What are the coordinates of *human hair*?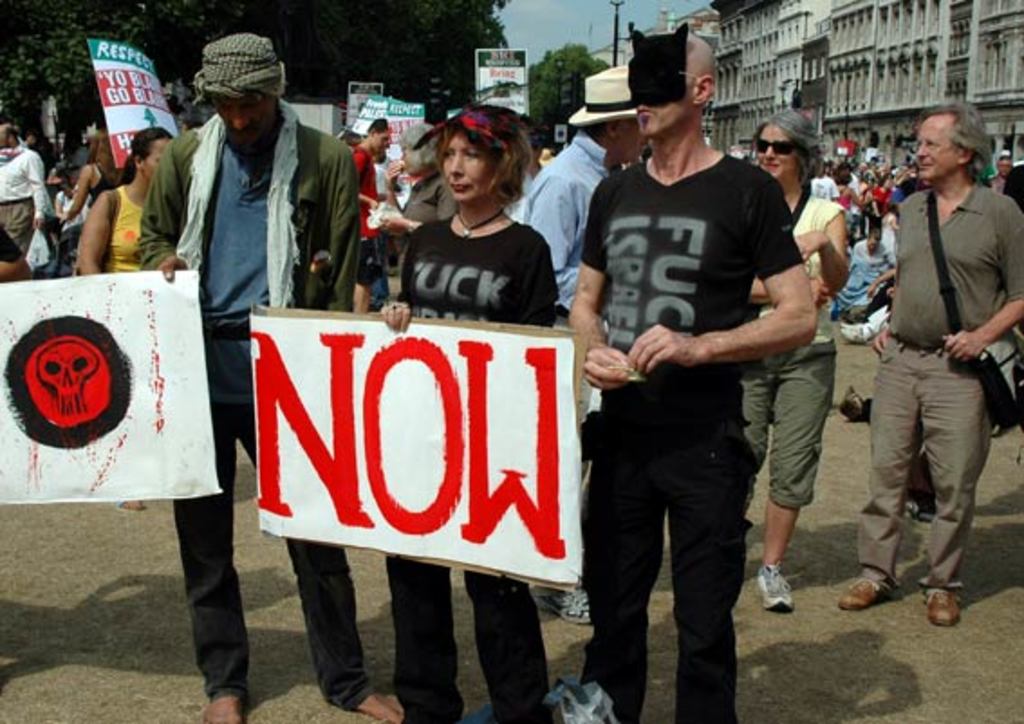
box=[923, 99, 995, 179].
